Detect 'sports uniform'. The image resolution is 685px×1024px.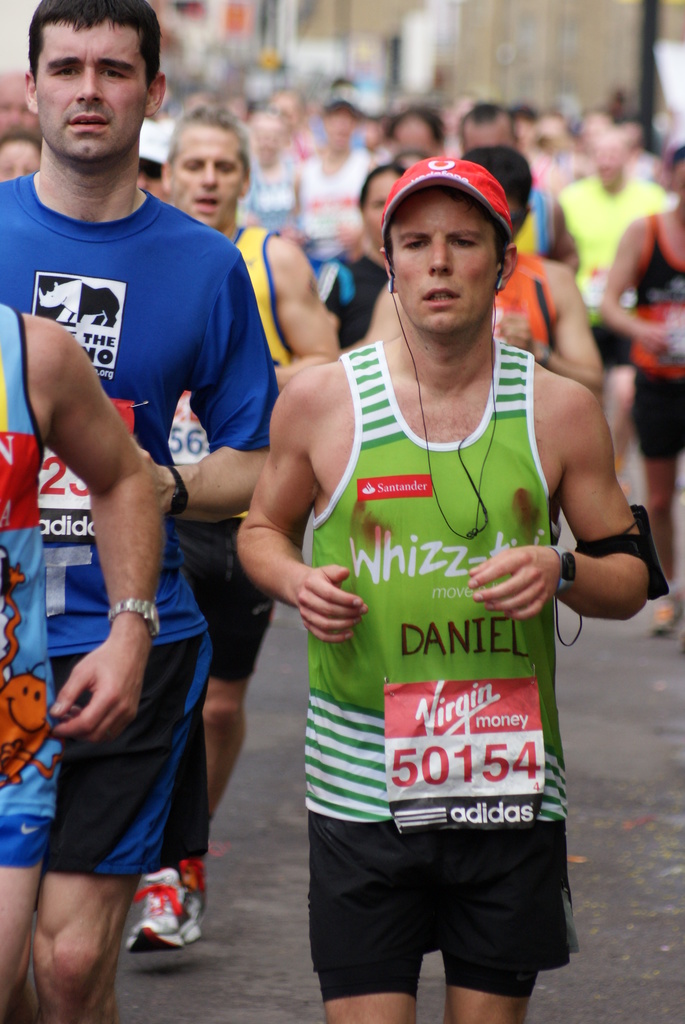
(left=306, top=223, right=378, bottom=383).
